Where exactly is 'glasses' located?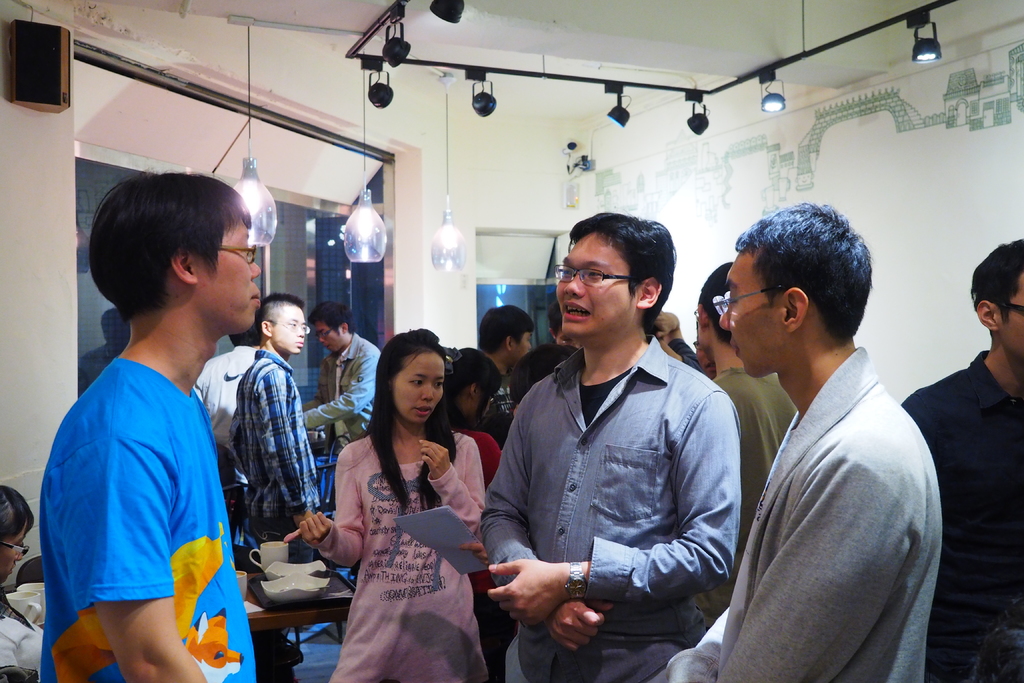
Its bounding box is 0:539:31:557.
